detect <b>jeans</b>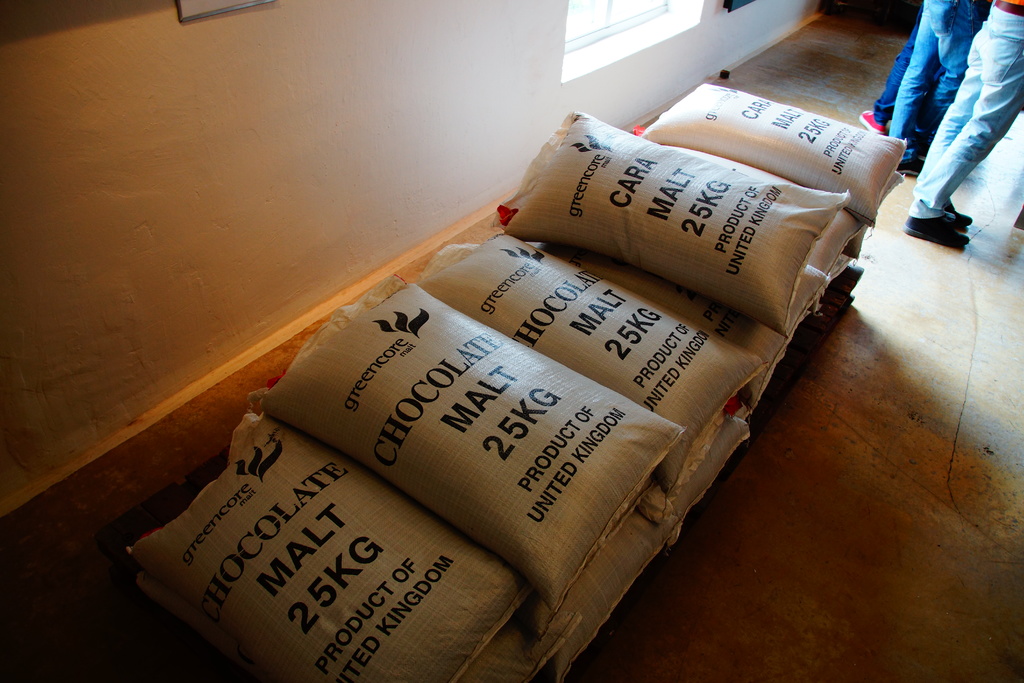
bbox=[888, 0, 982, 169]
